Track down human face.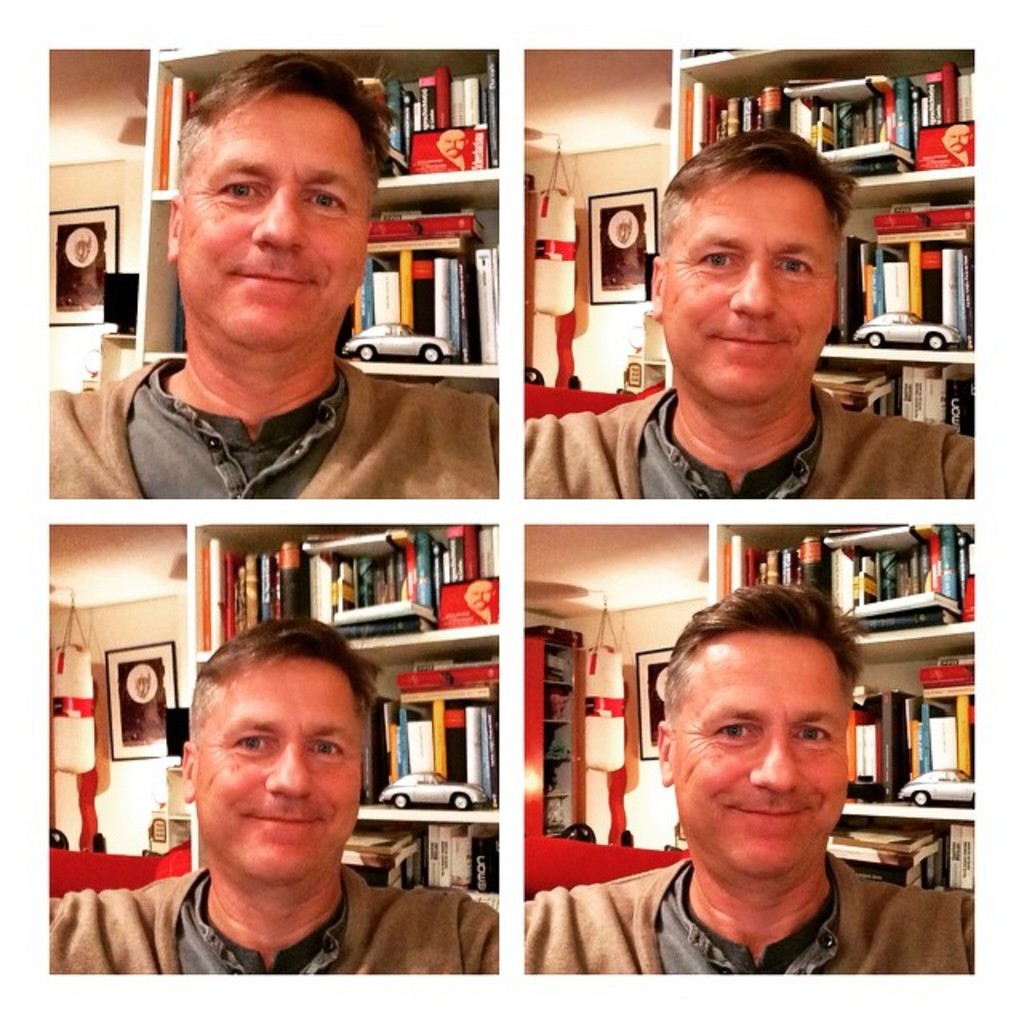
Tracked to x1=661 y1=178 x2=832 y2=403.
